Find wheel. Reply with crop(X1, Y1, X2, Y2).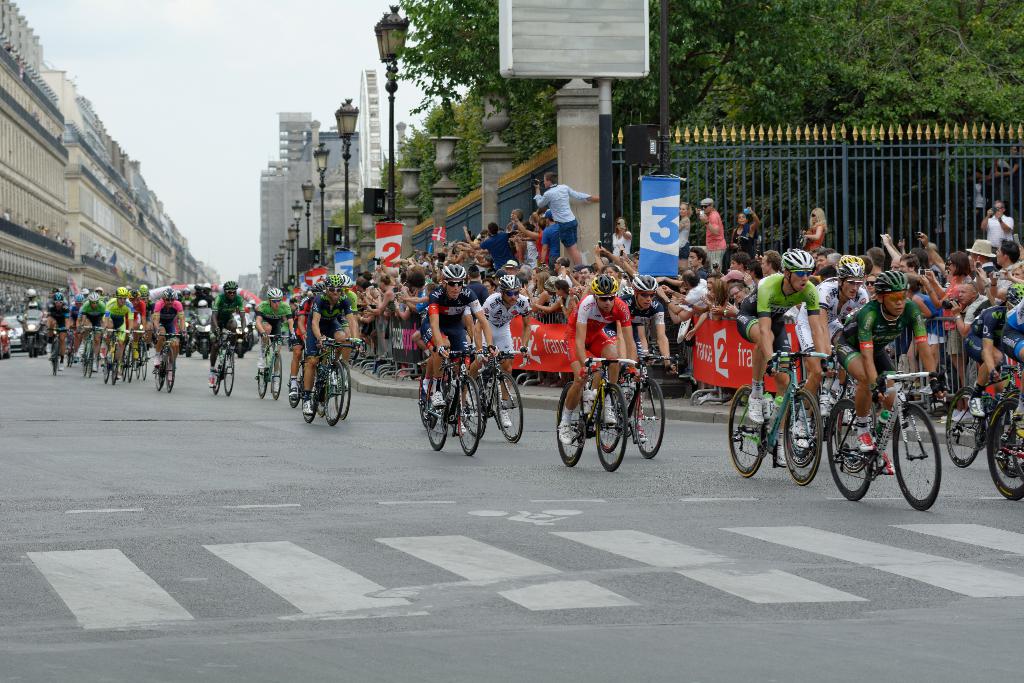
crop(726, 383, 766, 477).
